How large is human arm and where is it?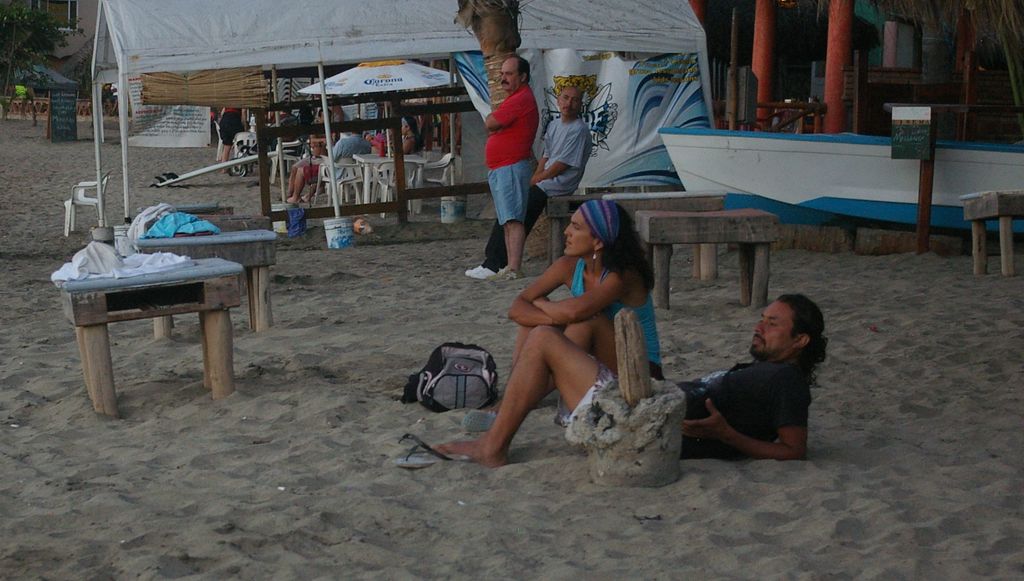
Bounding box: pyautogui.locateOnScreen(506, 258, 595, 323).
